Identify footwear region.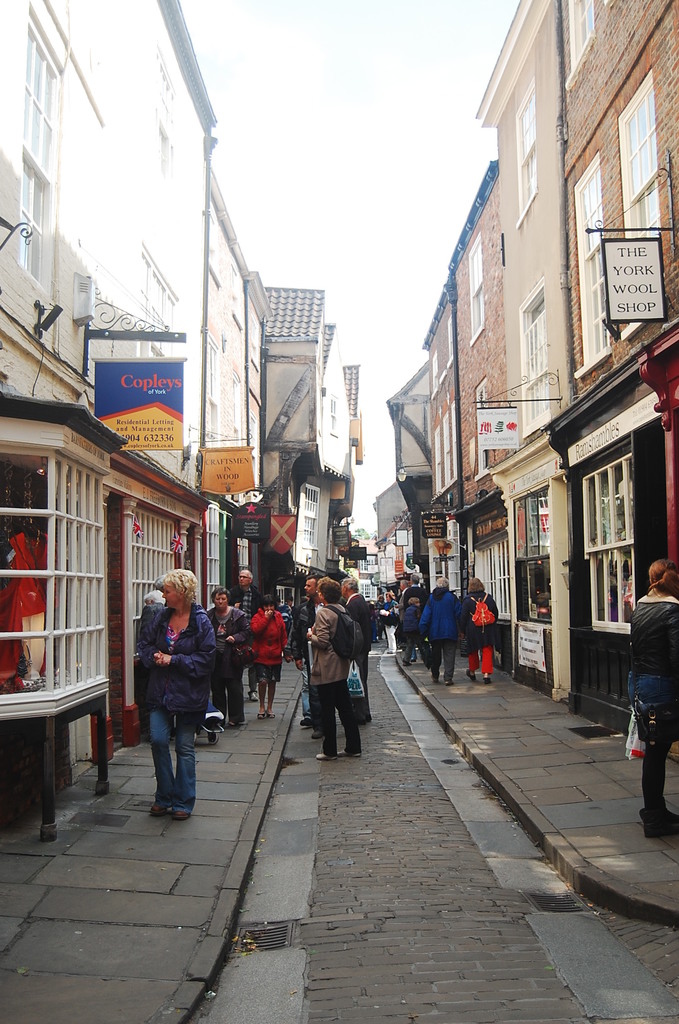
Region: {"x1": 173, "y1": 810, "x2": 190, "y2": 822}.
